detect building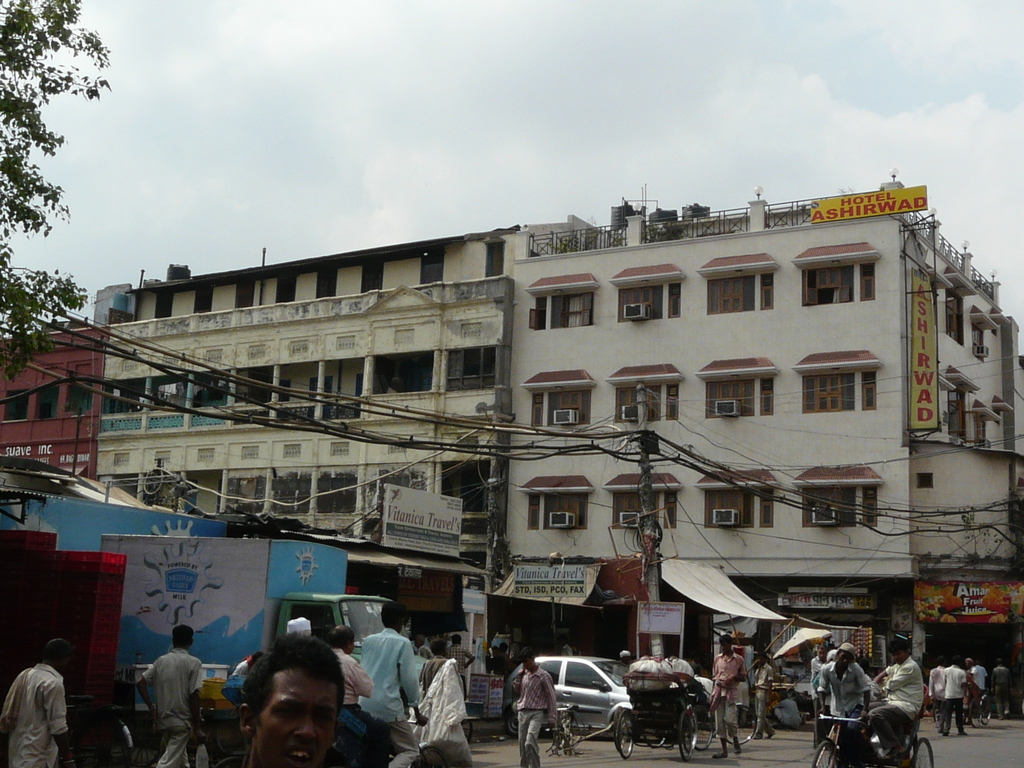
(left=94, top=220, right=523, bottom=678)
